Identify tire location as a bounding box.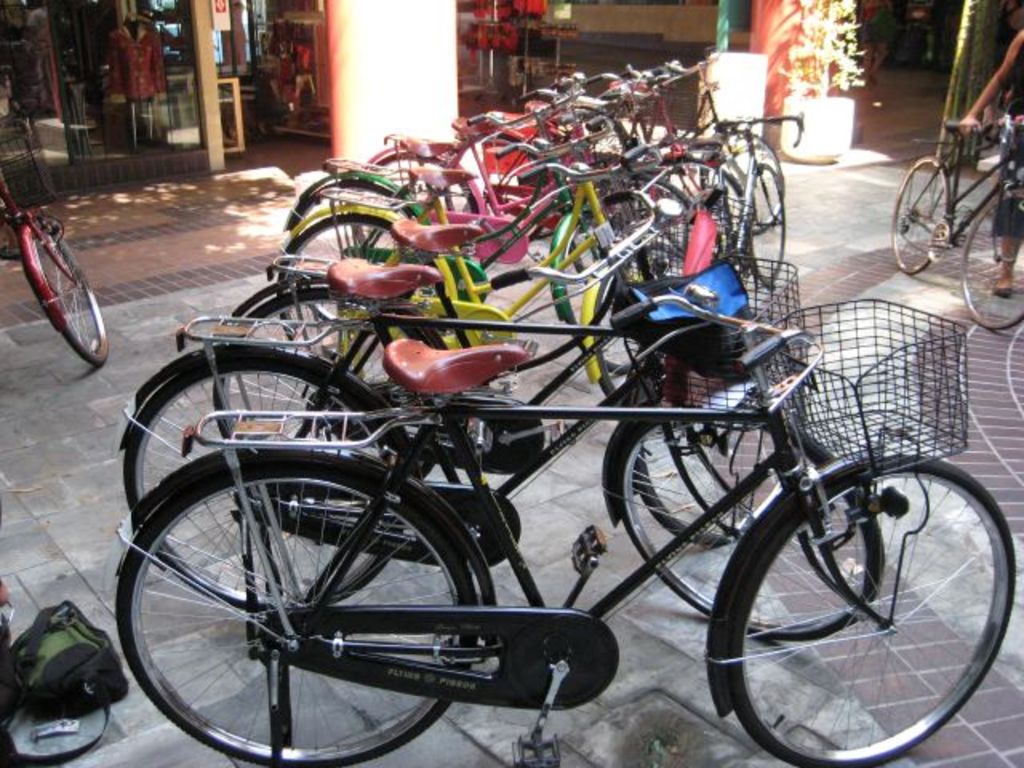
(left=731, top=461, right=1013, bottom=766).
